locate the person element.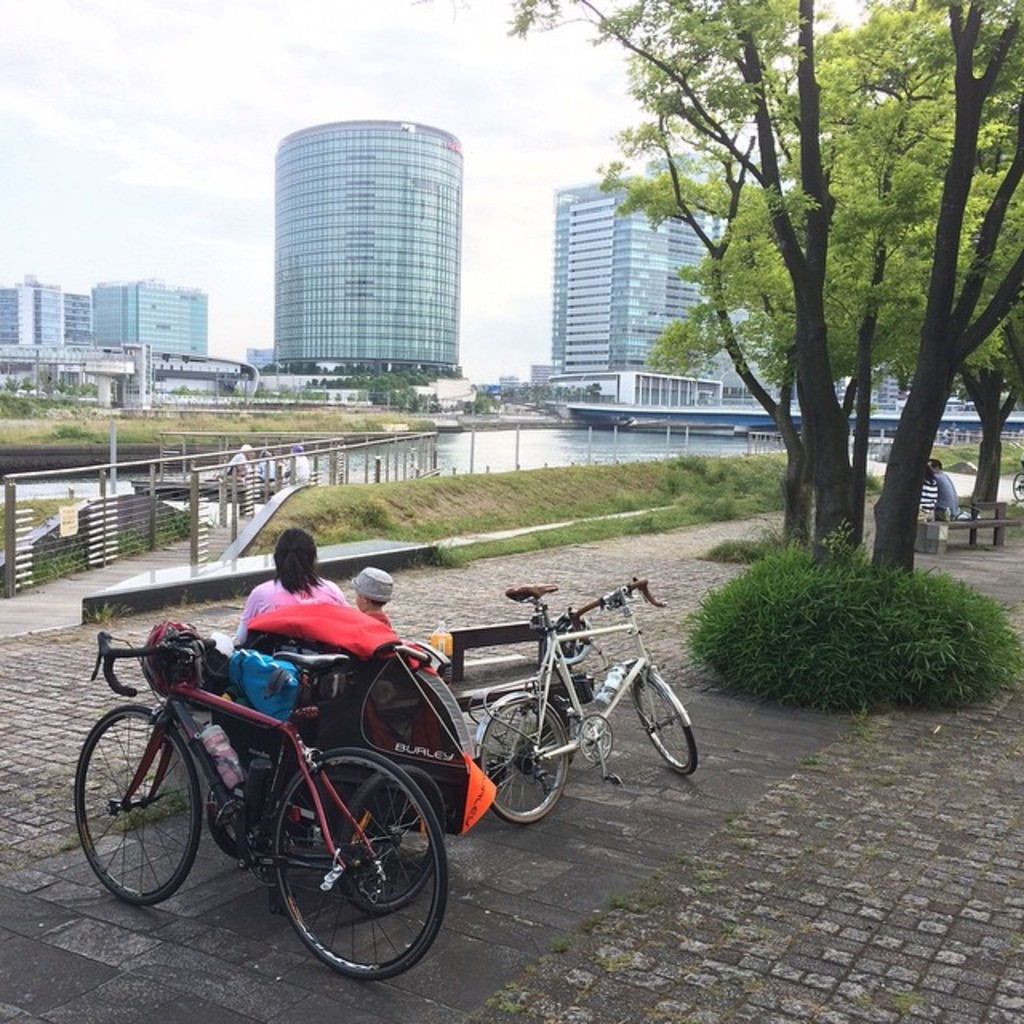
Element bbox: [922, 462, 939, 522].
